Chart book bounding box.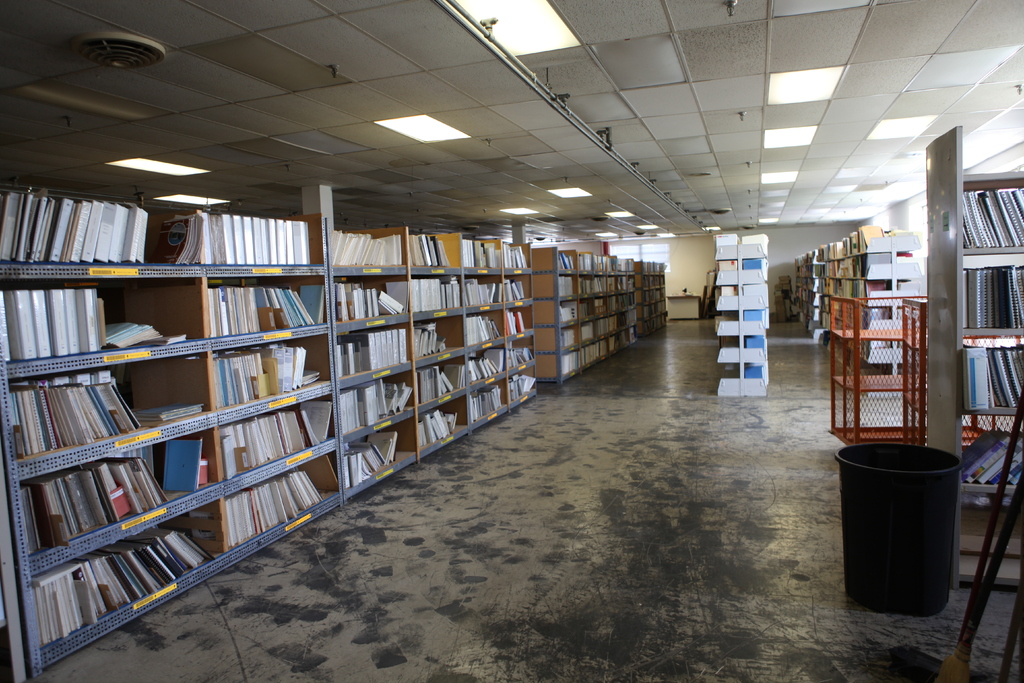
Charted: 49,198,74,261.
